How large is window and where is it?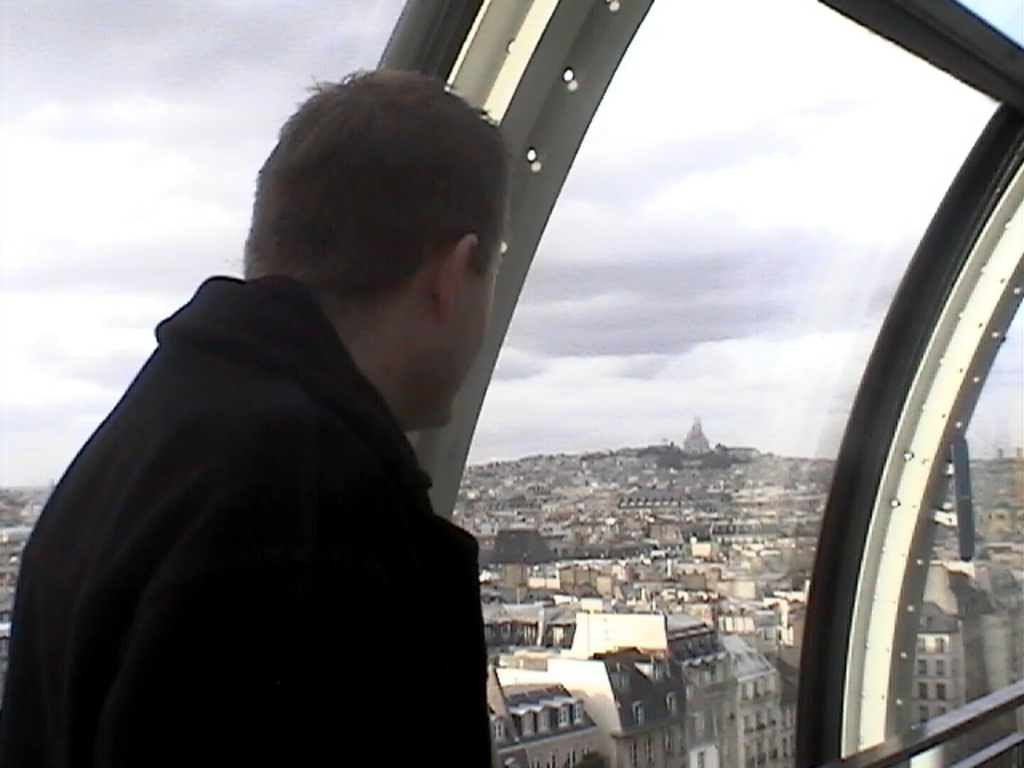
Bounding box: (522, 718, 534, 738).
